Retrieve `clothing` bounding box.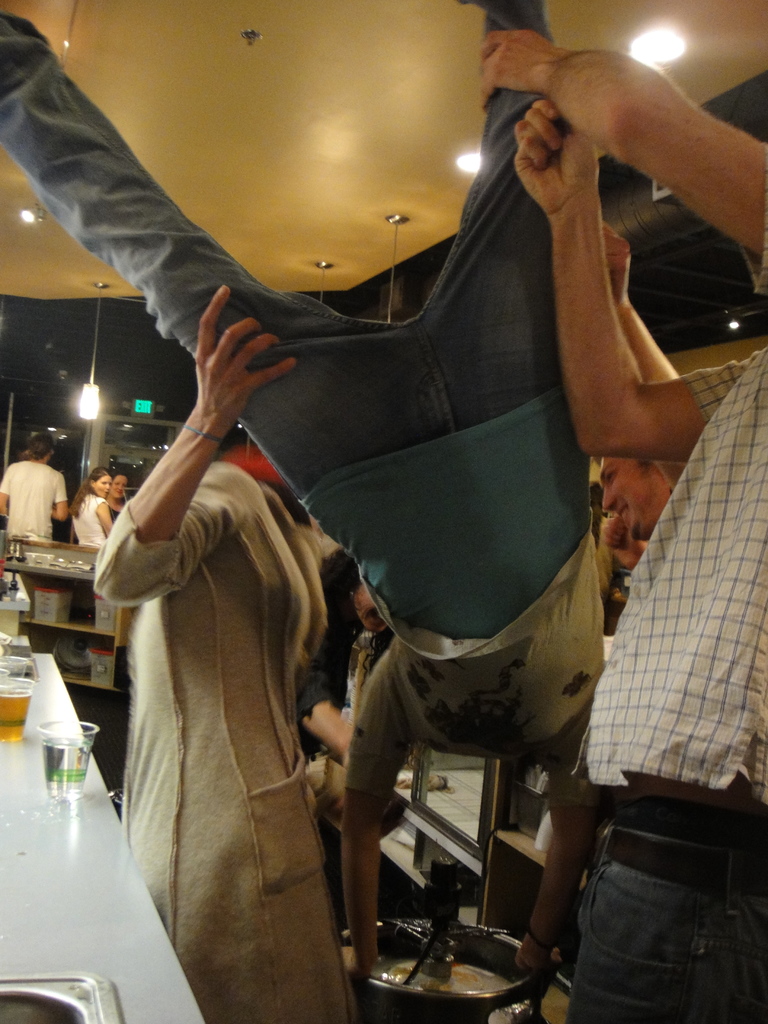
Bounding box: (x1=96, y1=370, x2=369, y2=1006).
